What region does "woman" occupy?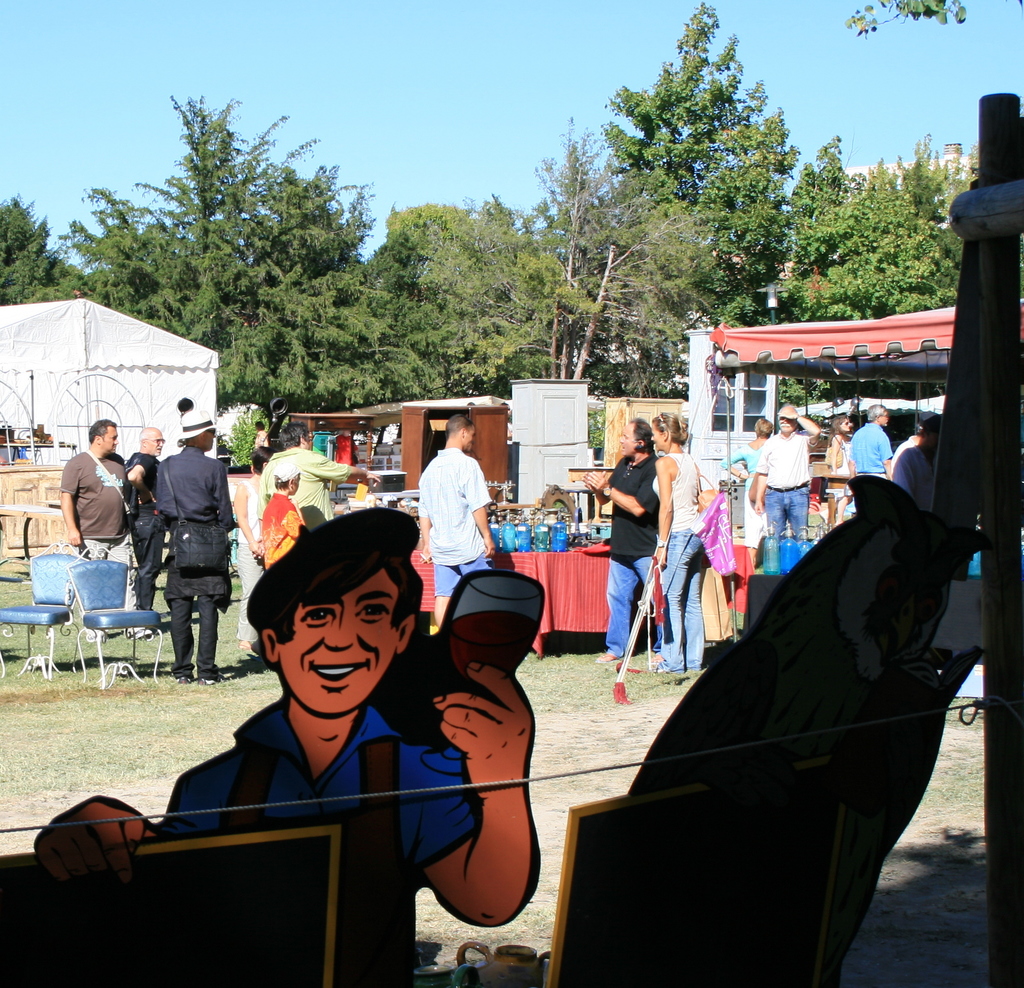
pyautogui.locateOnScreen(822, 412, 854, 508).
